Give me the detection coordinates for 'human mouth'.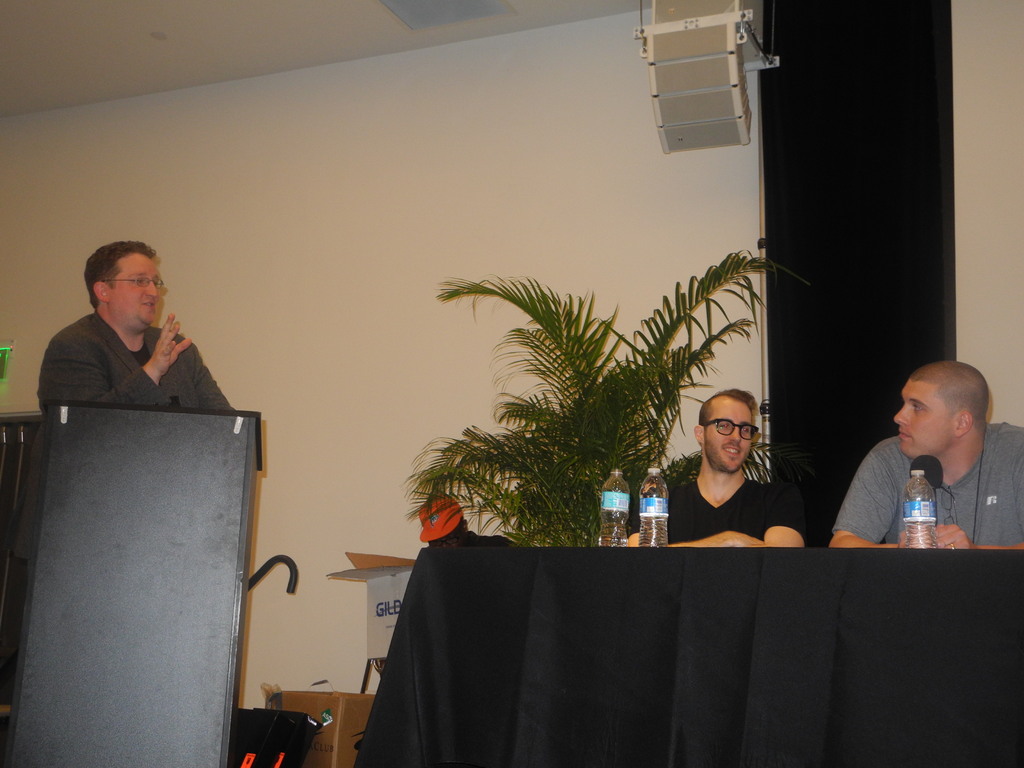
bbox=(895, 428, 915, 444).
